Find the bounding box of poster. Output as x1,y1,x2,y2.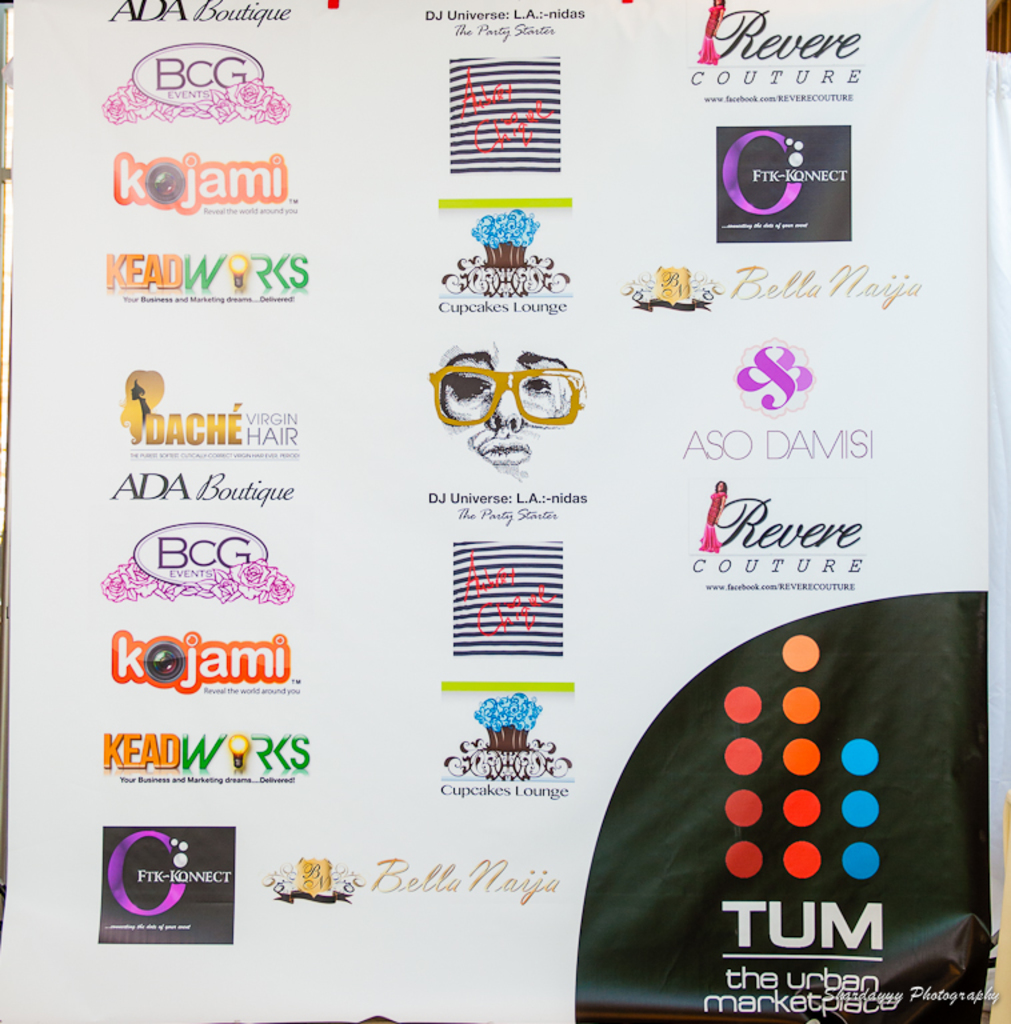
0,8,1000,1017.
